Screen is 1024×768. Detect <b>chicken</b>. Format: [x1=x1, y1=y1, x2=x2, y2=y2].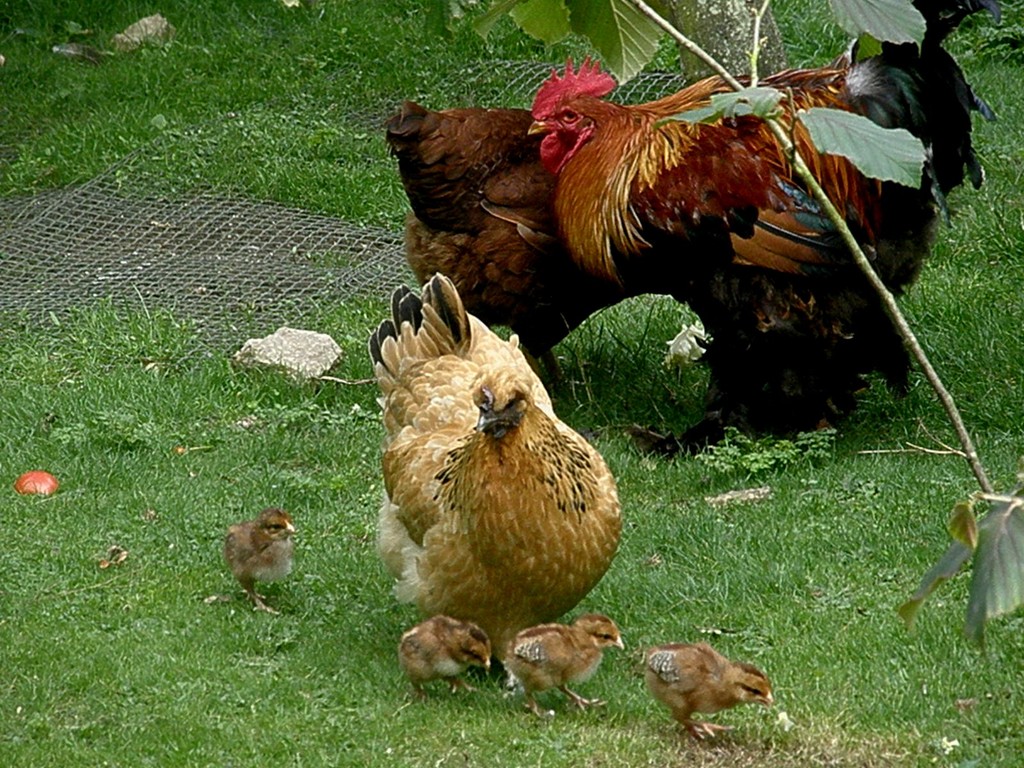
[x1=362, y1=269, x2=635, y2=673].
